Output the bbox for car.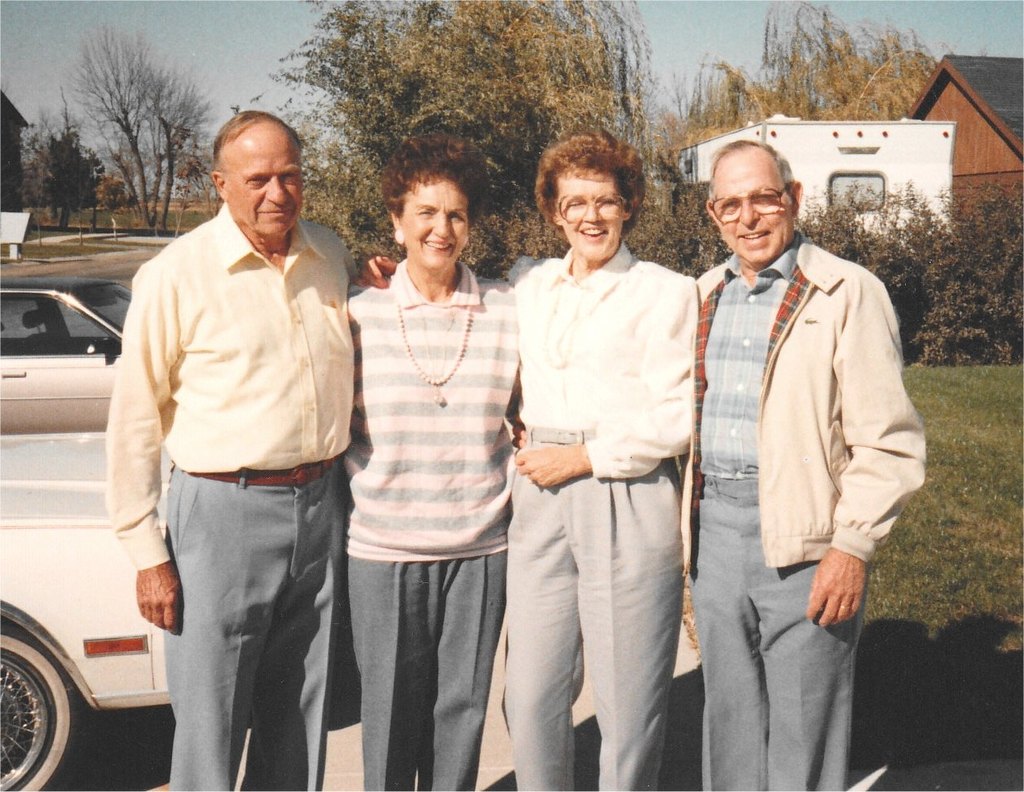
Rect(0, 272, 130, 435).
